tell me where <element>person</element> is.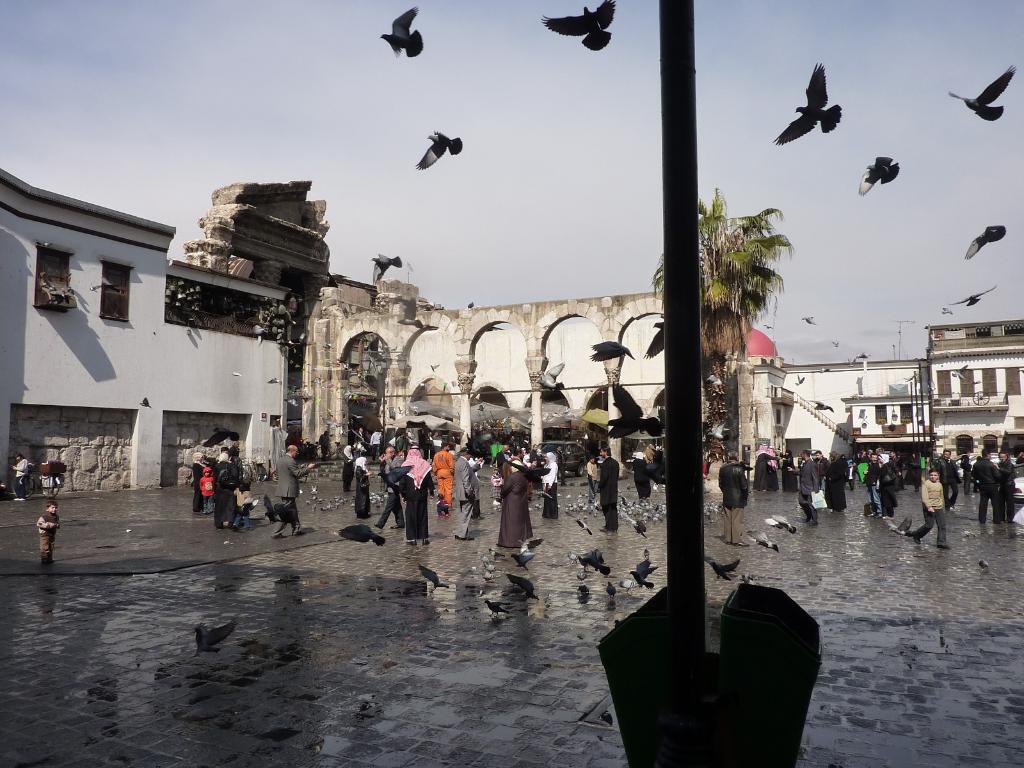
<element>person</element> is at (x1=595, y1=445, x2=618, y2=531).
